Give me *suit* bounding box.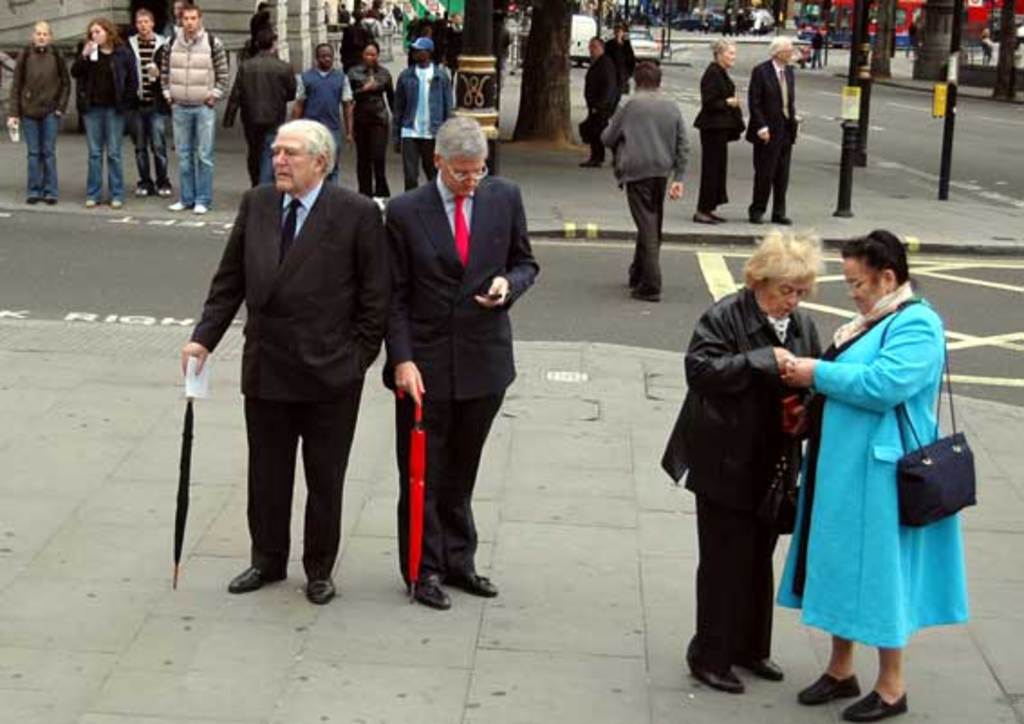
(x1=580, y1=54, x2=616, y2=161).
